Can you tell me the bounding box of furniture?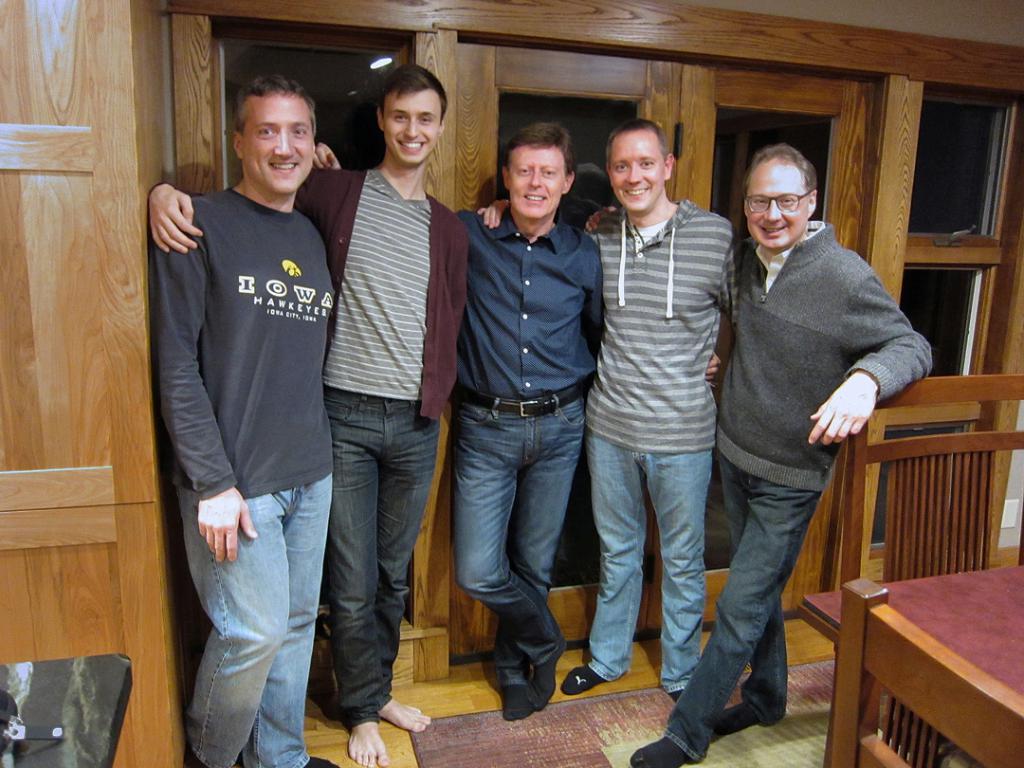
821, 574, 1023, 767.
